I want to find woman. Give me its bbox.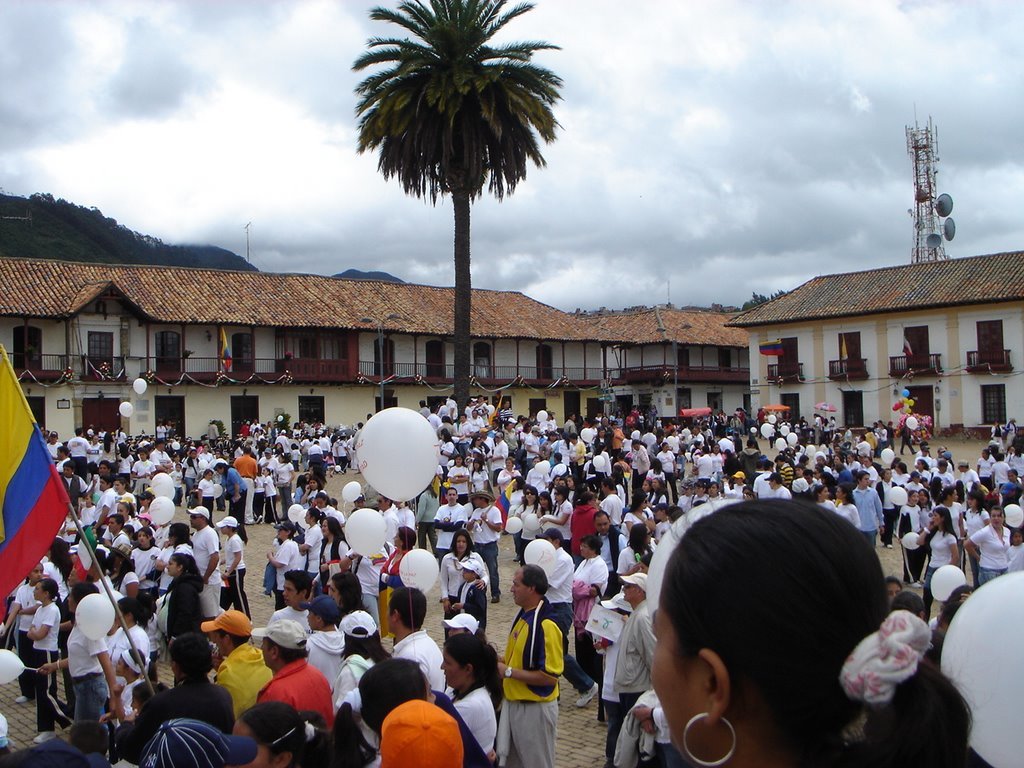
pyautogui.locateOnScreen(335, 609, 386, 726).
